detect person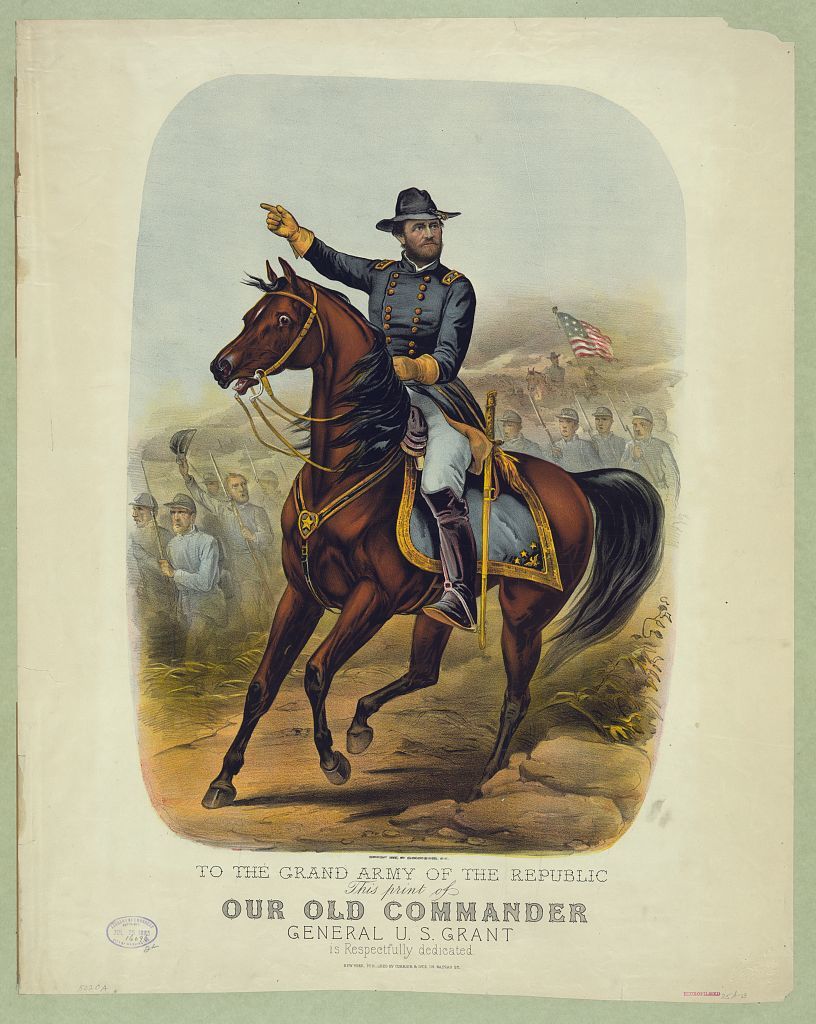
x1=625 y1=404 x2=677 y2=503
